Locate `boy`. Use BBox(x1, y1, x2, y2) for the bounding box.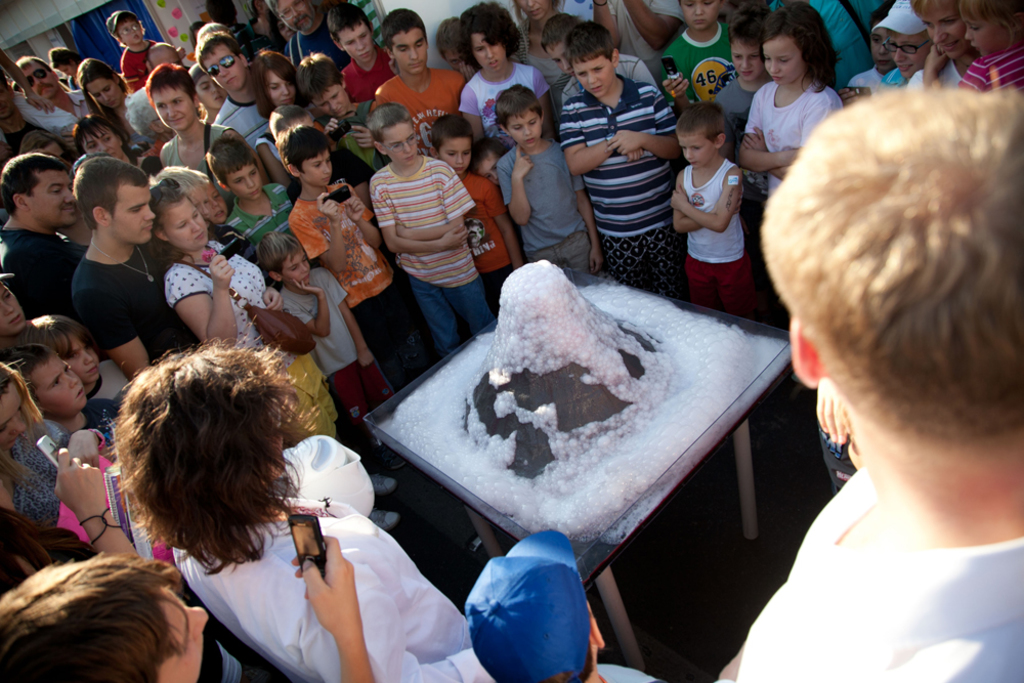
BBox(446, 120, 522, 304).
